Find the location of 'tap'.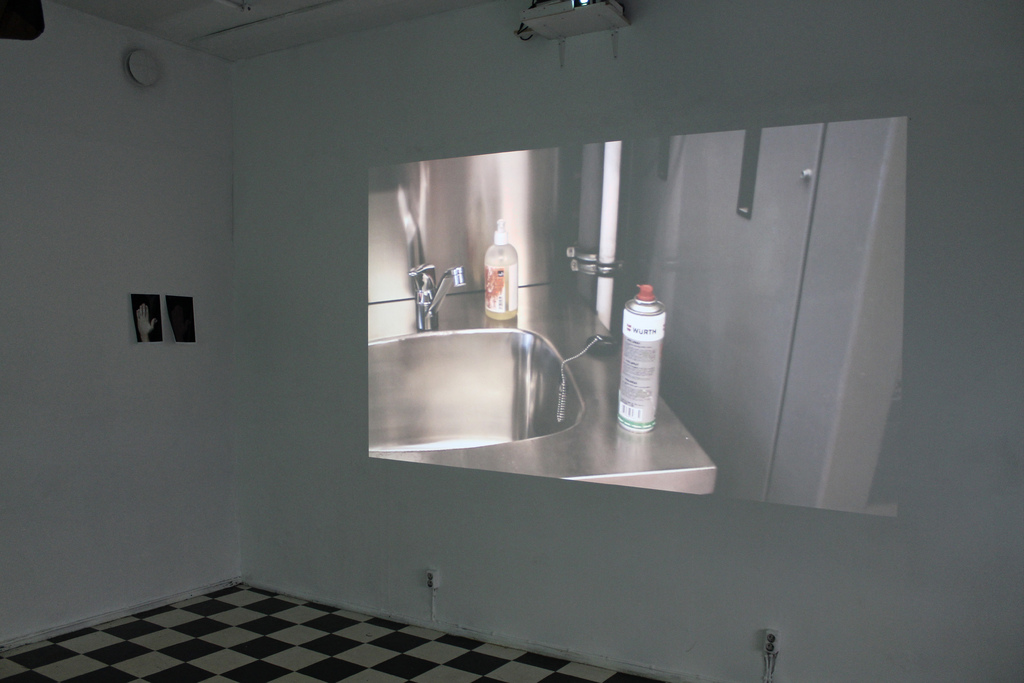
Location: <box>406,264,470,329</box>.
